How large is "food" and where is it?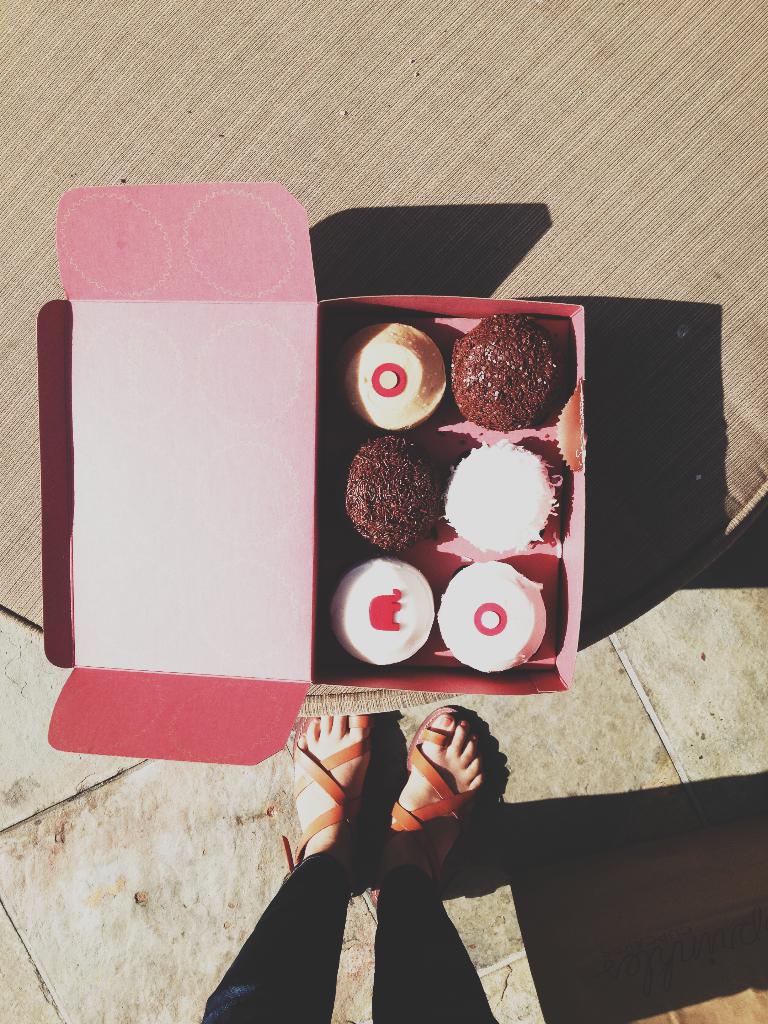
Bounding box: rect(461, 306, 567, 430).
